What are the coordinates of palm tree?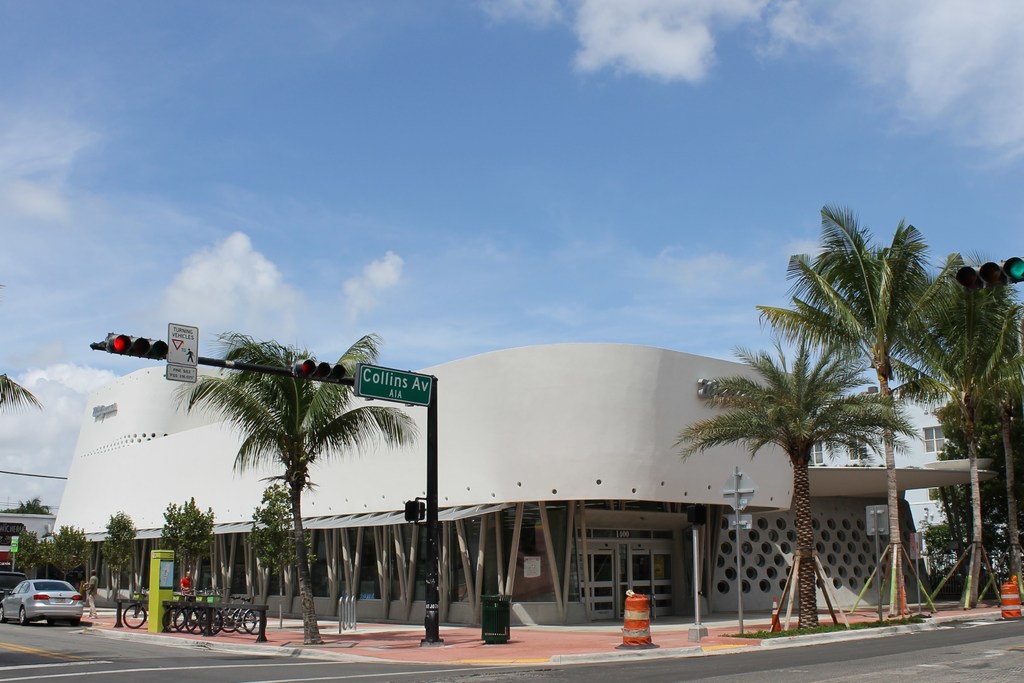
{"x1": 917, "y1": 277, "x2": 1023, "y2": 608}.
